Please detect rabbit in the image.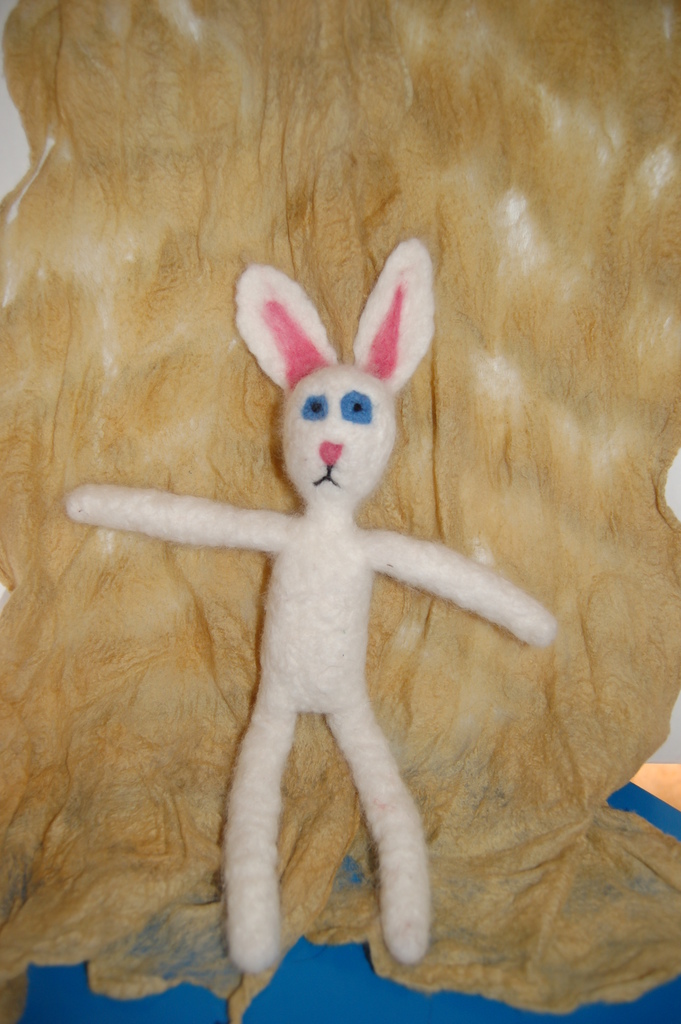
box=[63, 239, 557, 979].
